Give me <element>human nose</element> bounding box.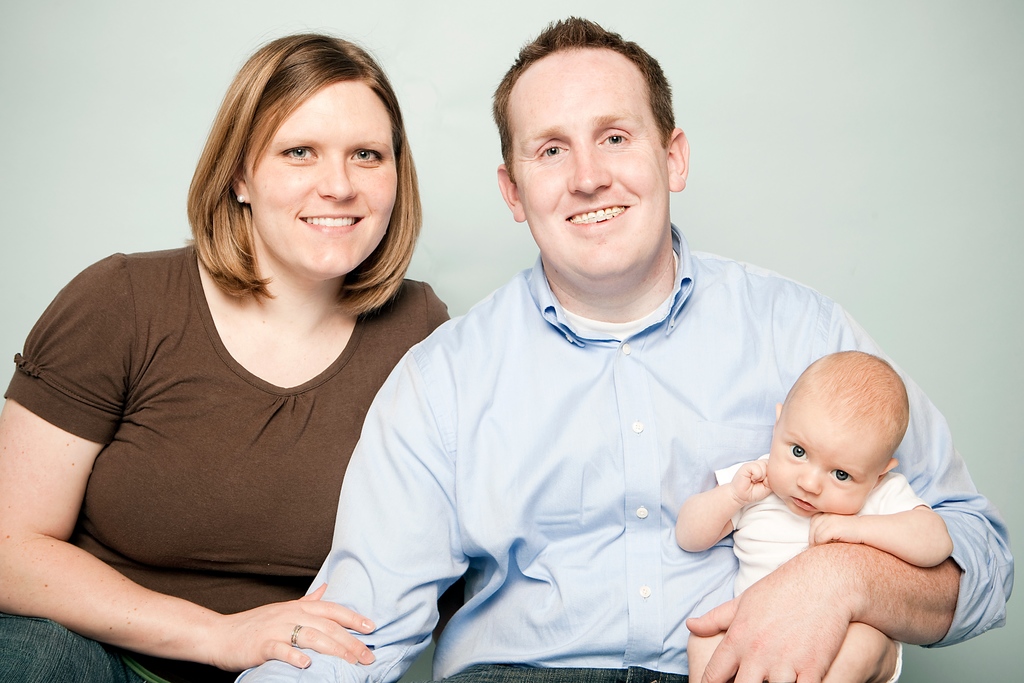
detection(797, 470, 822, 494).
